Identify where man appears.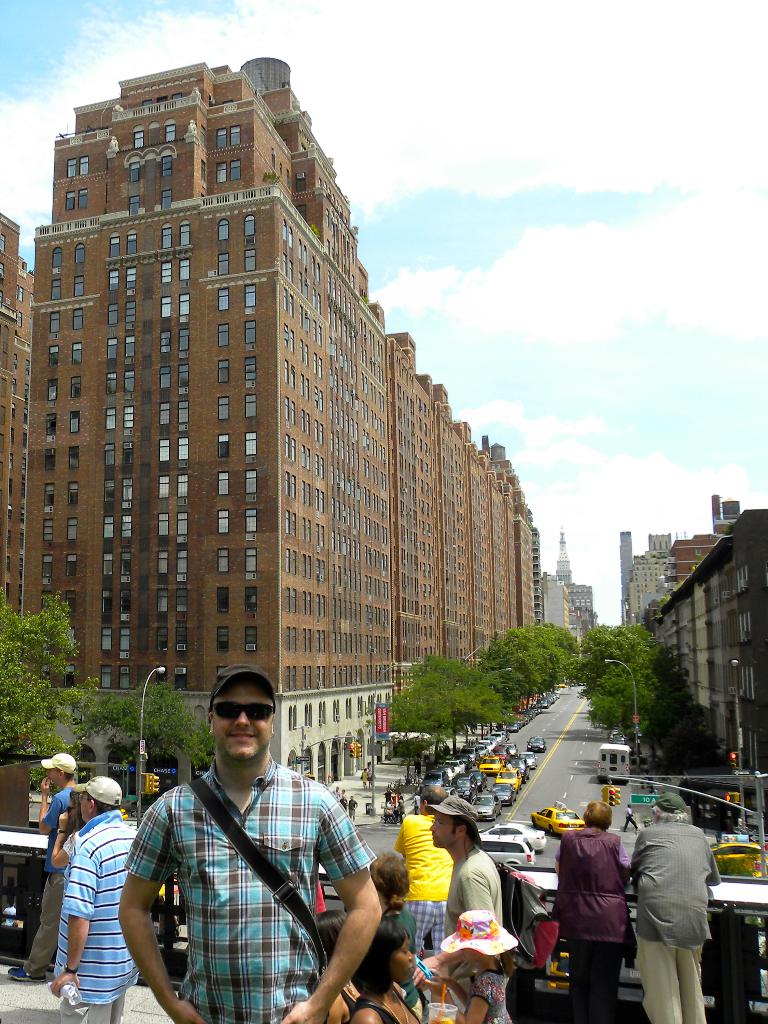
Appears at <region>628, 794, 723, 1023</region>.
